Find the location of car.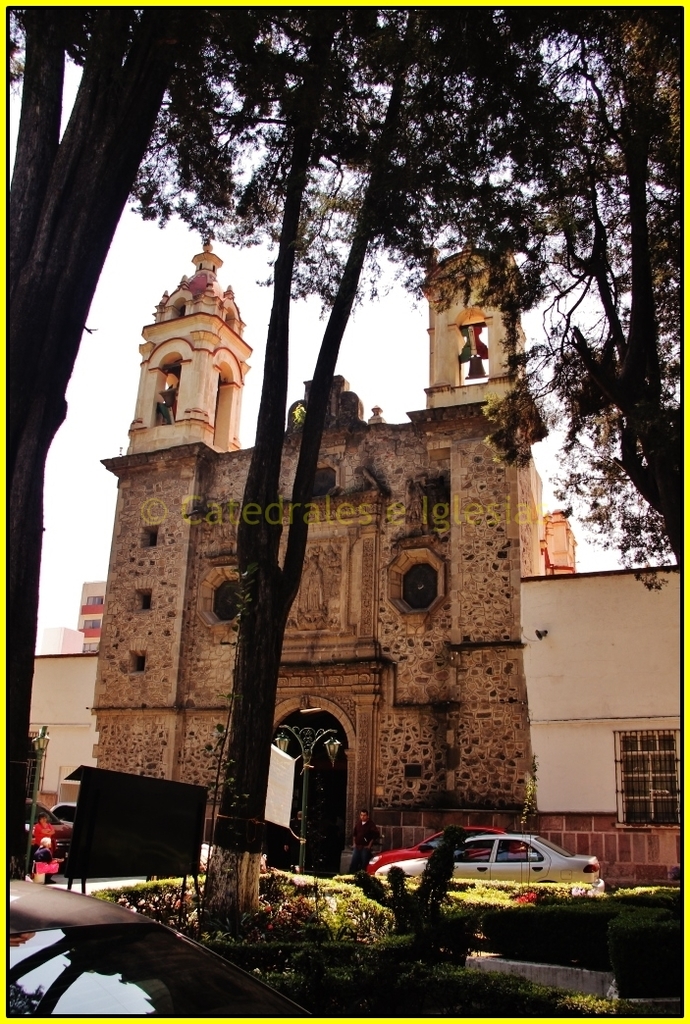
Location: rect(53, 802, 77, 830).
